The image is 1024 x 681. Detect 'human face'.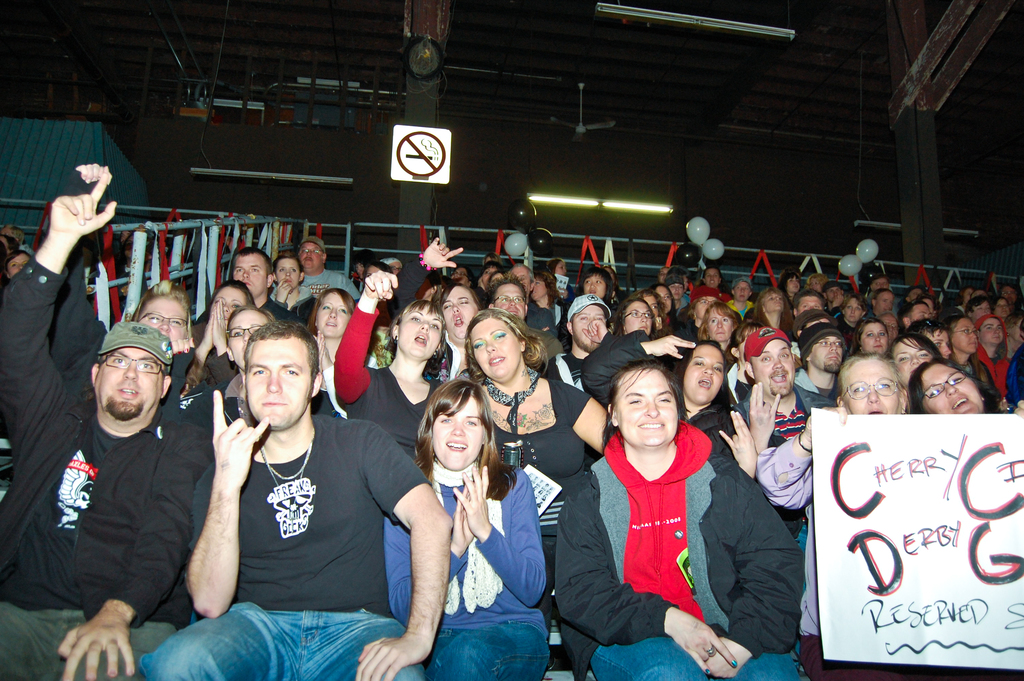
Detection: 232,253,265,295.
